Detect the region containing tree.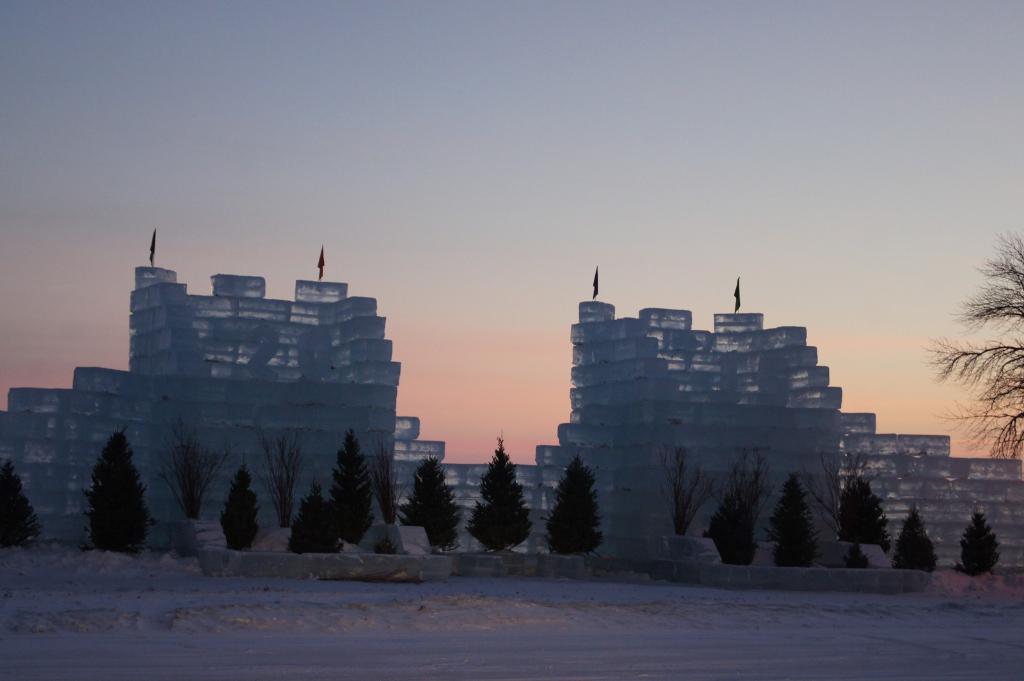
x1=811 y1=449 x2=886 y2=567.
